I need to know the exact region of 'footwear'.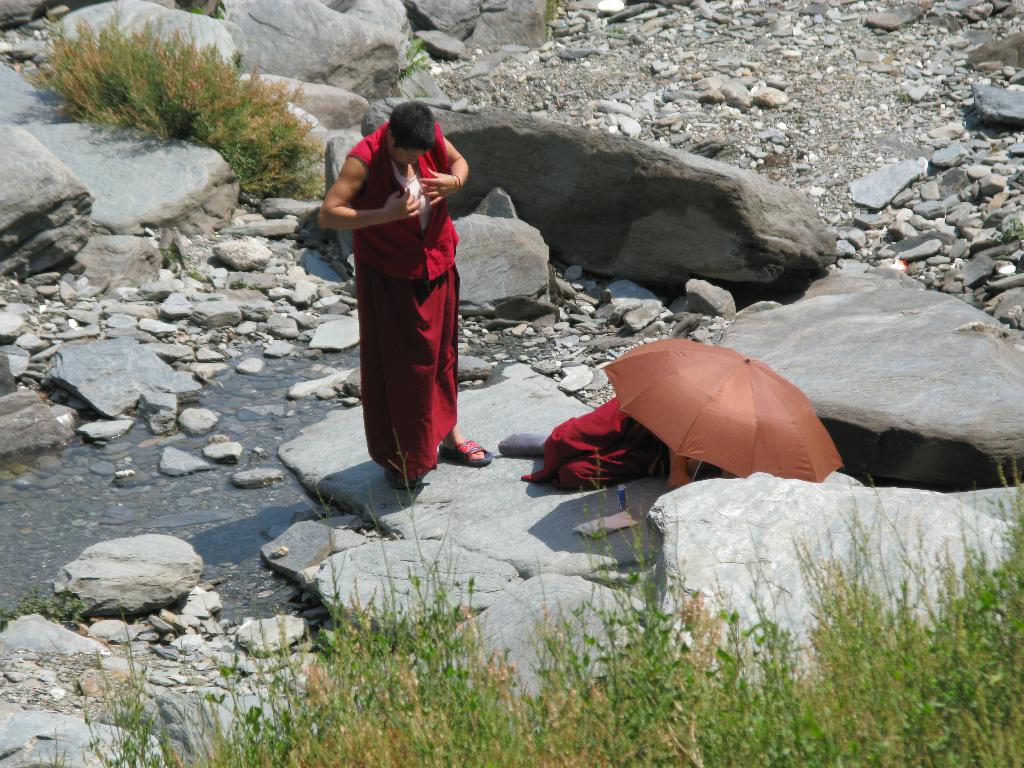
Region: Rect(400, 422, 502, 483).
